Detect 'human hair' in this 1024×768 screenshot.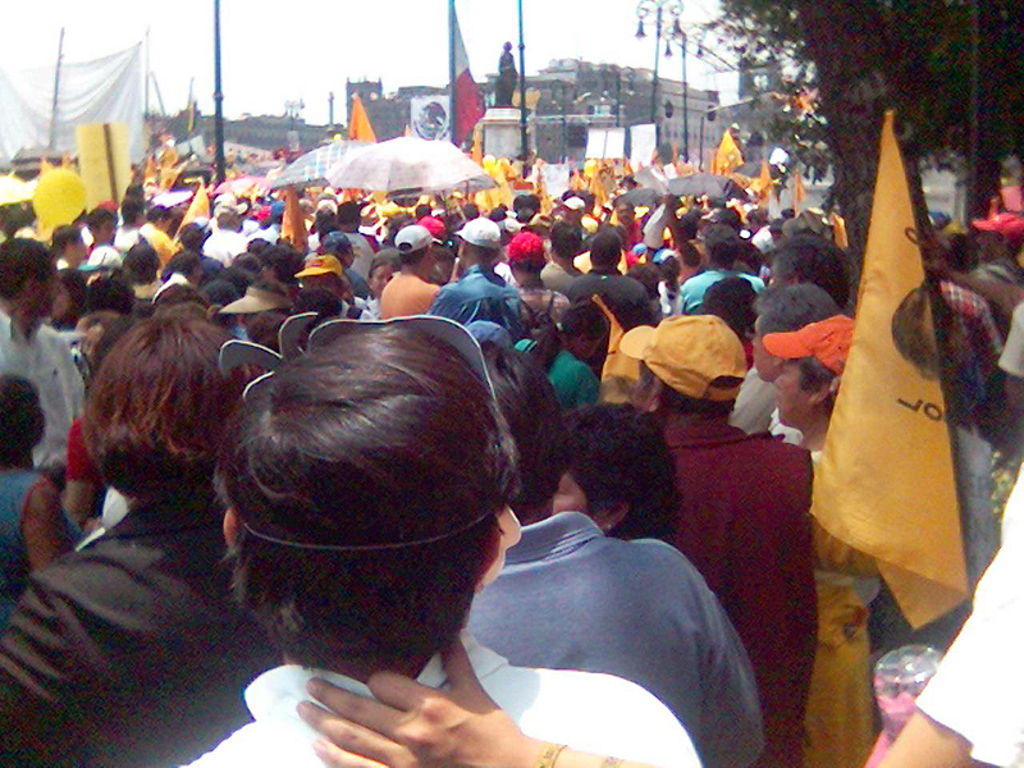
Detection: <box>753,279,844,342</box>.
